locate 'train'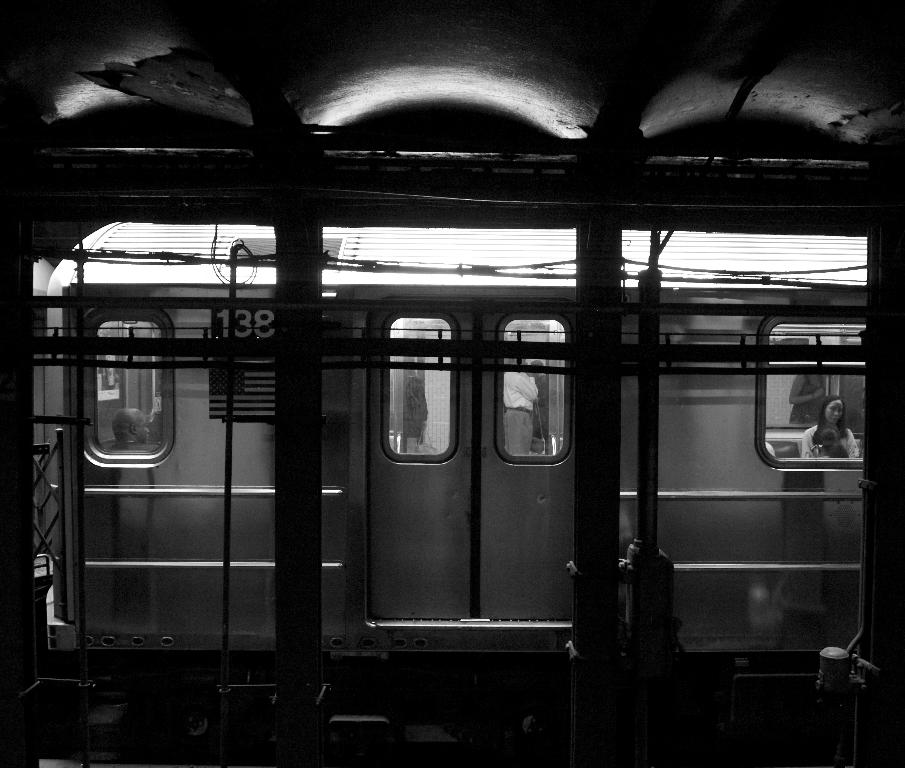
(25, 231, 873, 767)
